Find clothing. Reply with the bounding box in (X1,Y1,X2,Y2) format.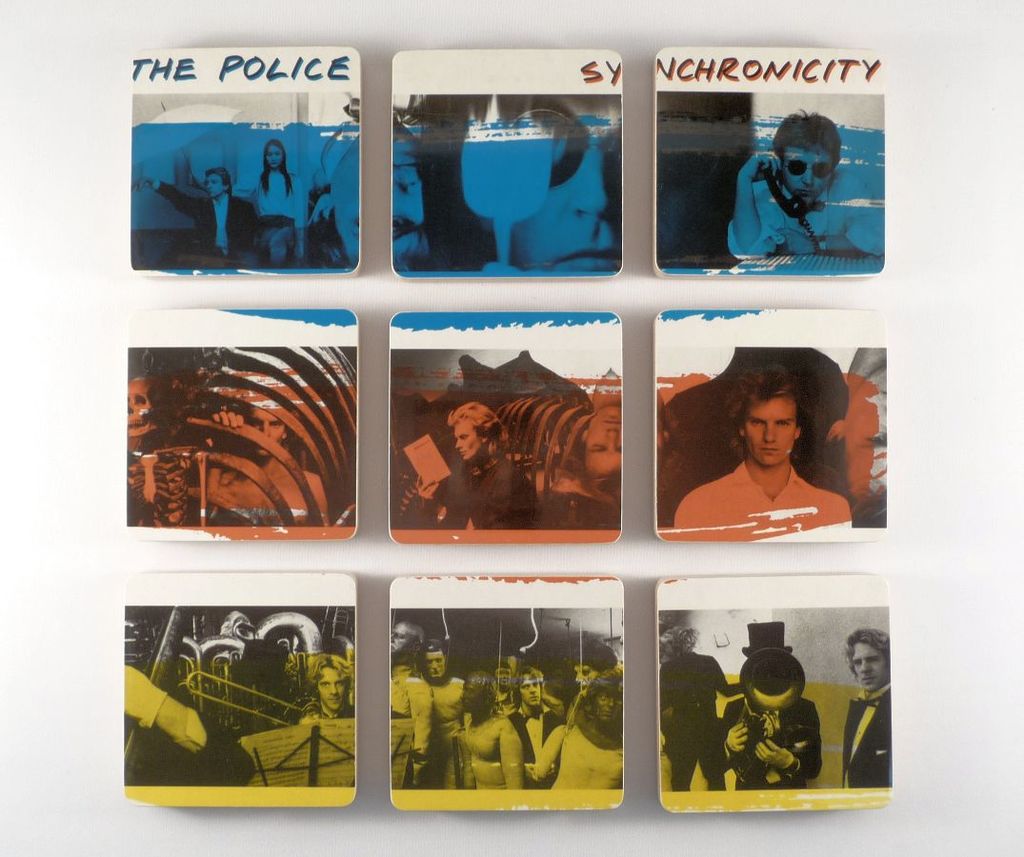
(250,168,311,268).
